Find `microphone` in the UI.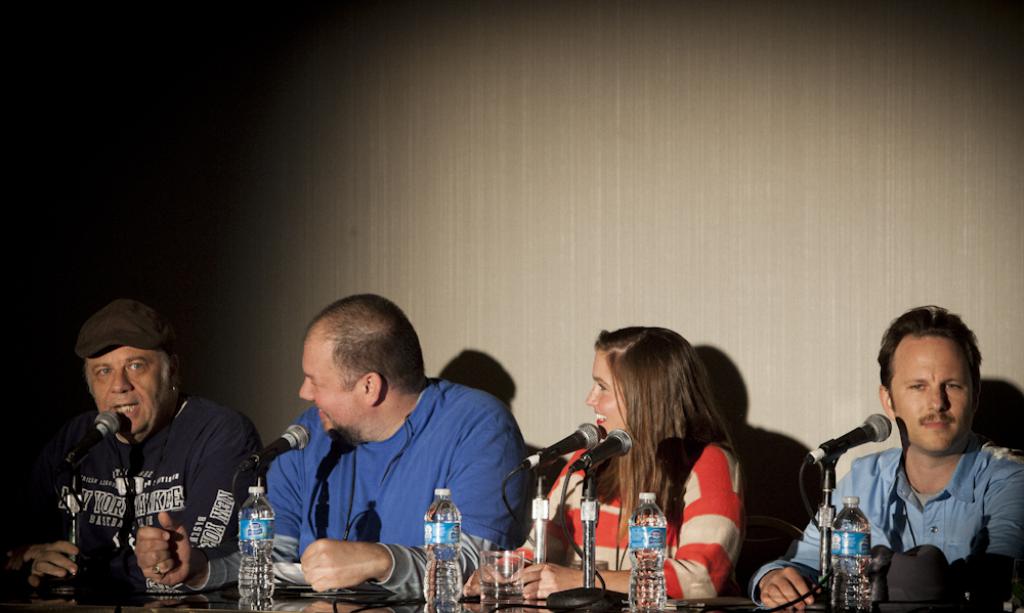
UI element at bbox=[567, 430, 635, 467].
